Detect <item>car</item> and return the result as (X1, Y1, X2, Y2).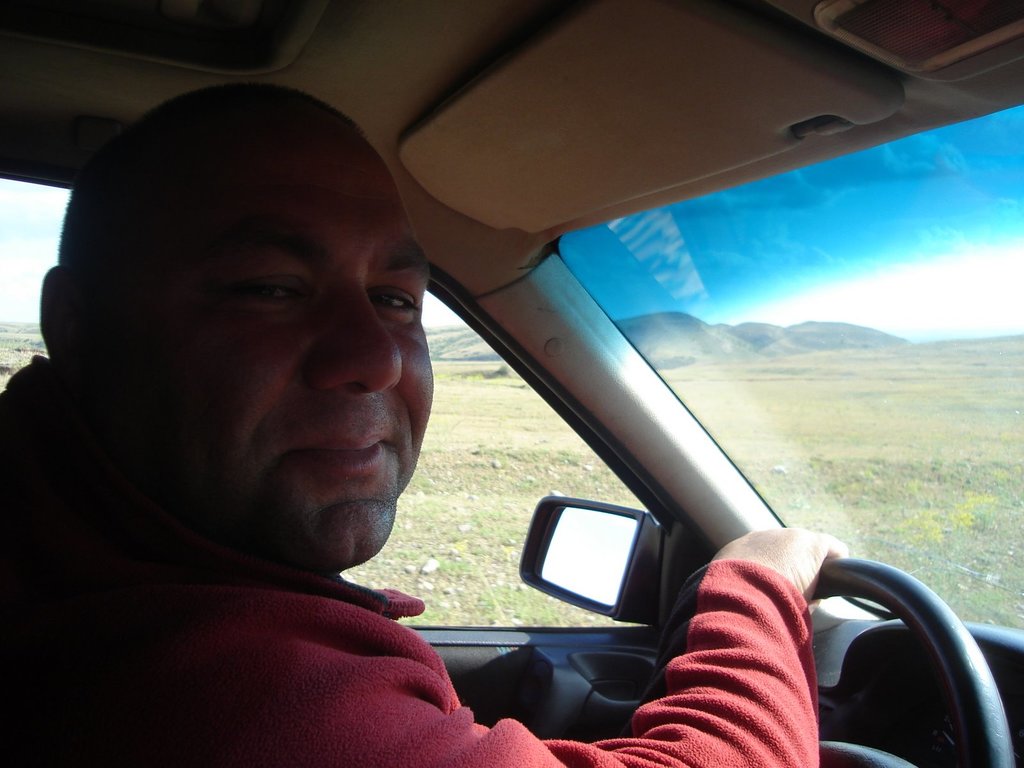
(102, 39, 1012, 767).
